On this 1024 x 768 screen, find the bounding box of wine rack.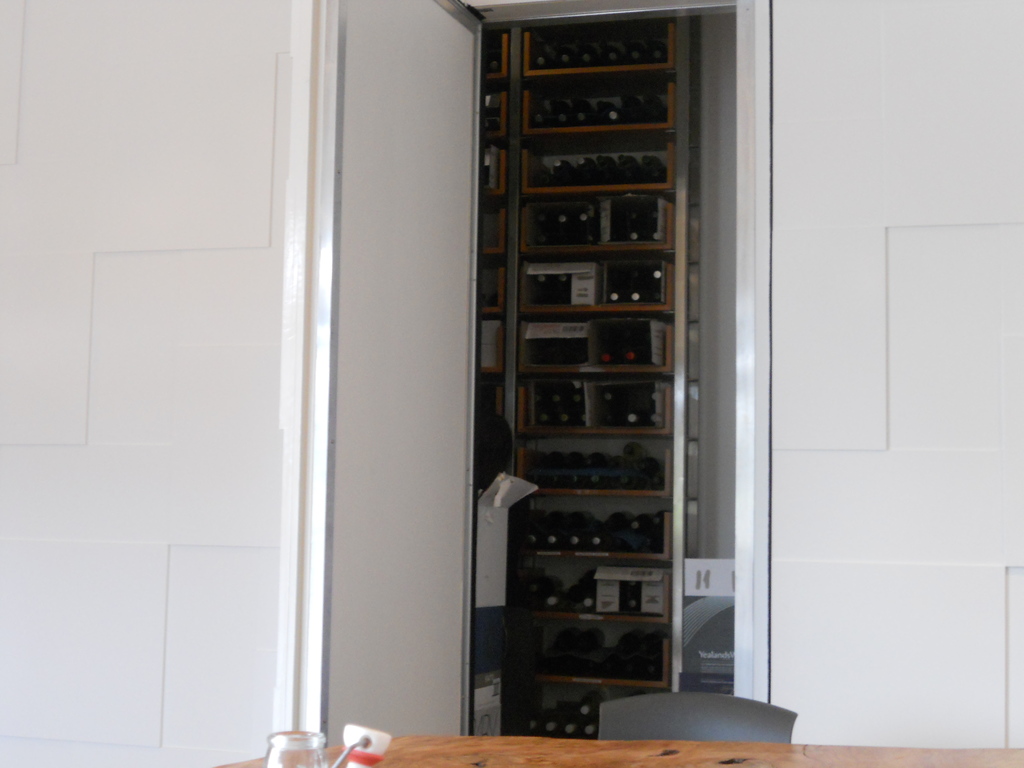
Bounding box: x1=509, y1=440, x2=675, y2=497.
